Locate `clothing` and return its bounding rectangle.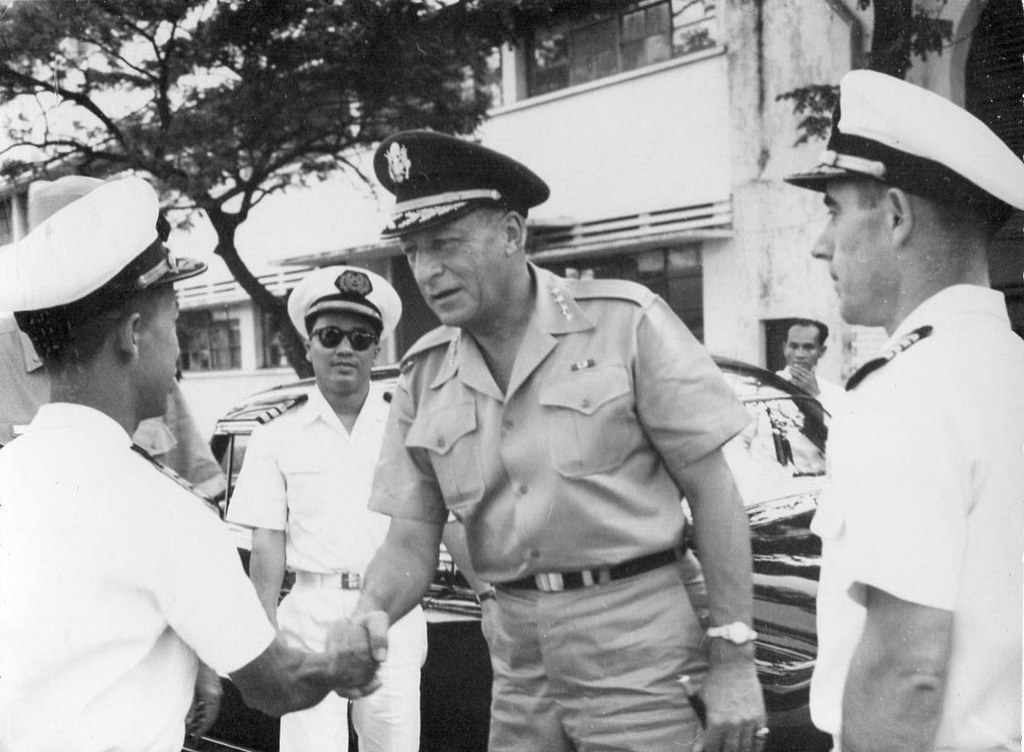
pyautogui.locateOnScreen(0, 320, 234, 497).
